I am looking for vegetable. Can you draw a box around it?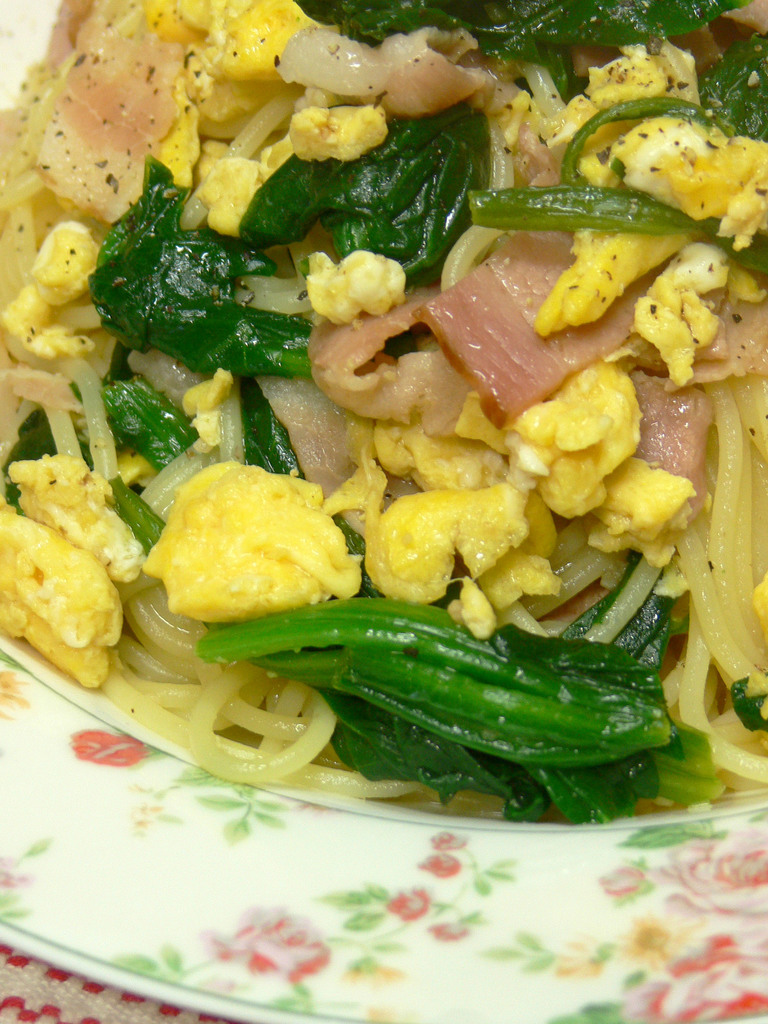
Sure, the bounding box is (left=722, top=689, right=767, bottom=741).
